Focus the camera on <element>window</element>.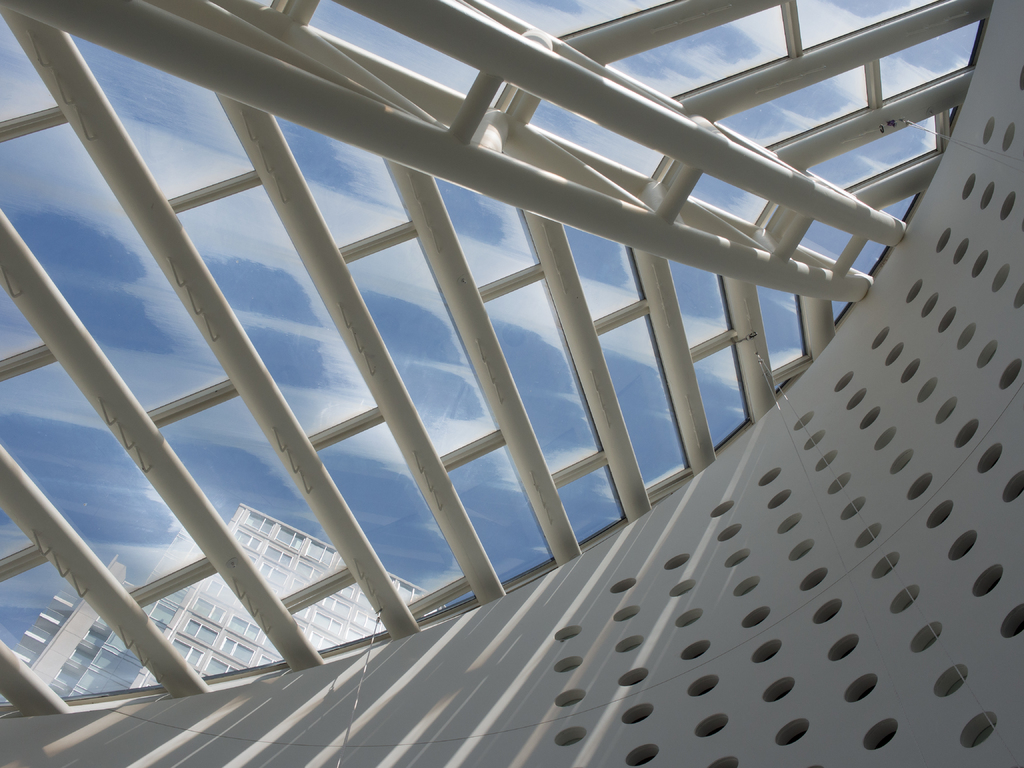
Focus region: box=[301, 540, 333, 568].
